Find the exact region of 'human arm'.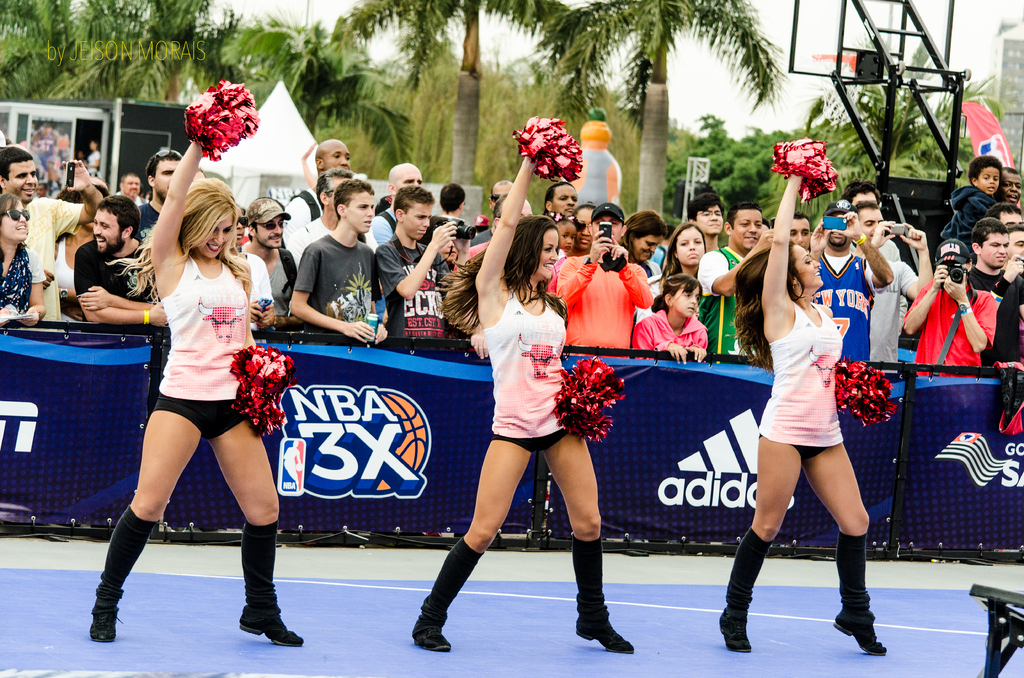
Exact region: (43,268,52,289).
